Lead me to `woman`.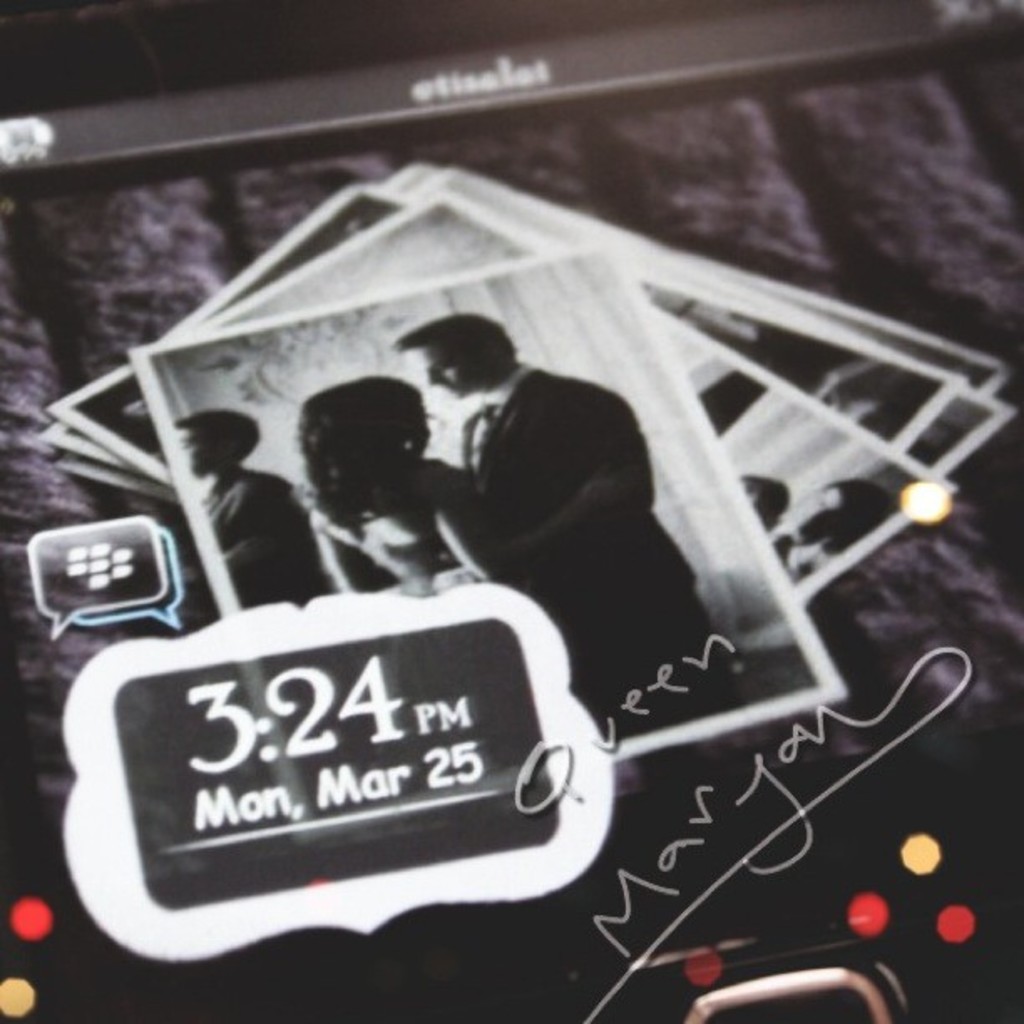
Lead to bbox=[291, 371, 477, 587].
